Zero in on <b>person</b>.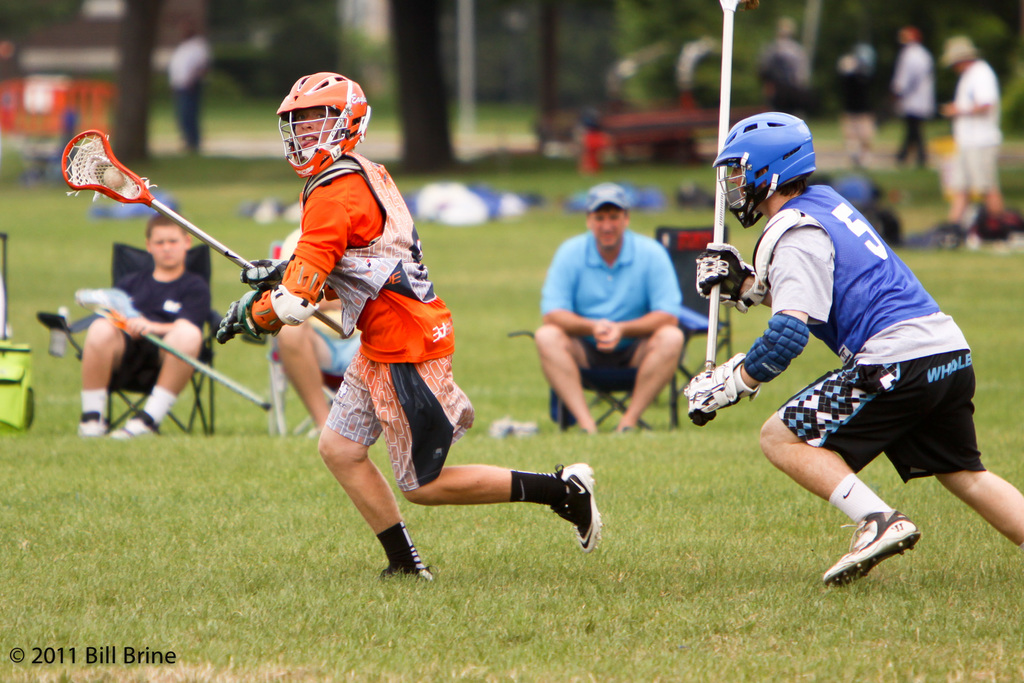
Zeroed in: left=278, top=233, right=472, bottom=450.
